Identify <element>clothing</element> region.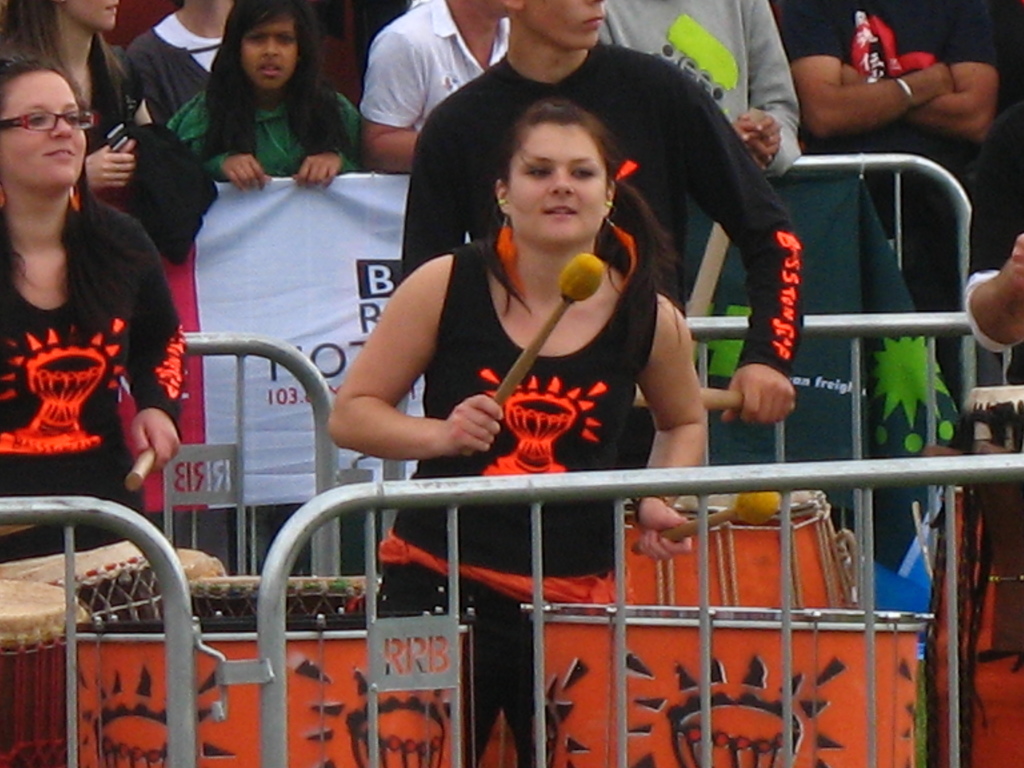
Region: [left=159, top=67, right=366, bottom=187].
